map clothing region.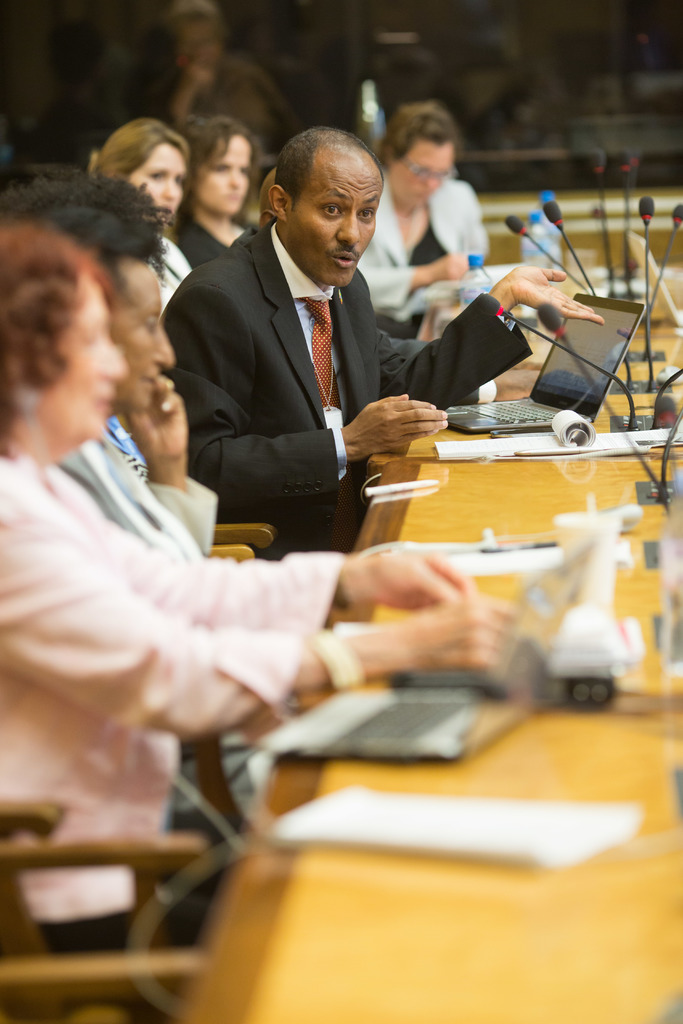
Mapped to bbox=(161, 217, 536, 541).
